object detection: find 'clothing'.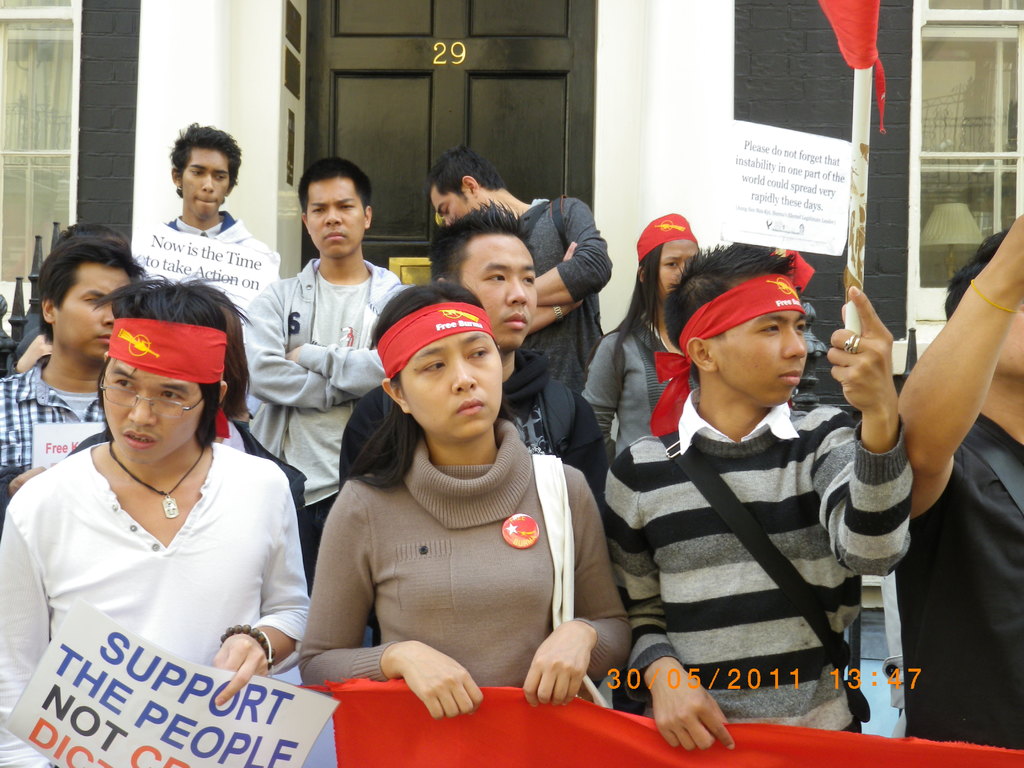
<box>133,221,282,326</box>.
